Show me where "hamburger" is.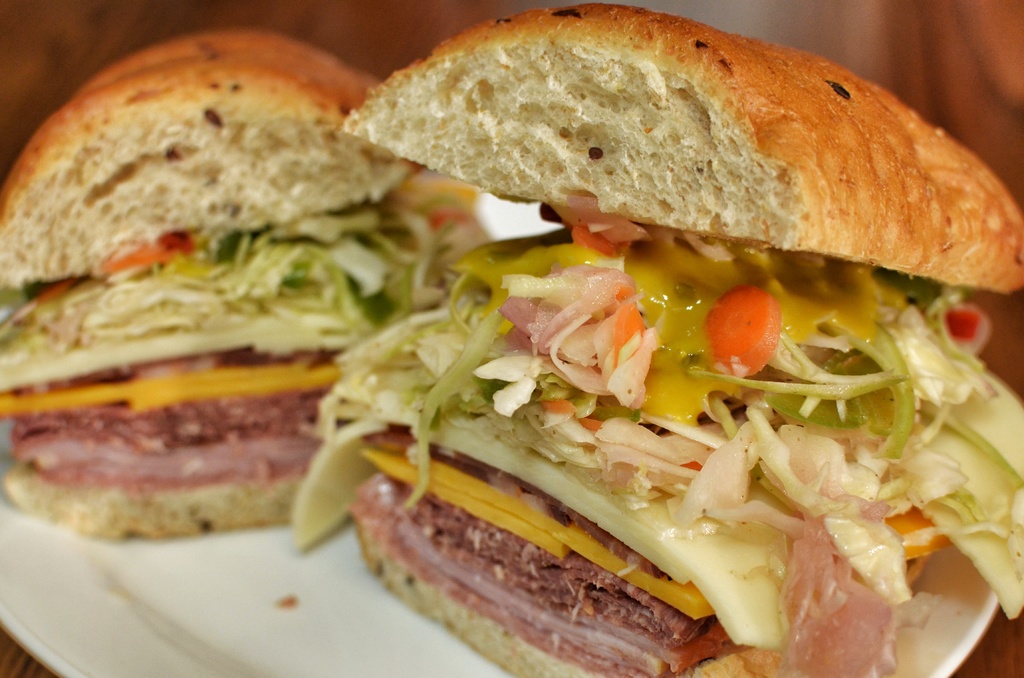
"hamburger" is at <box>289,0,1023,677</box>.
